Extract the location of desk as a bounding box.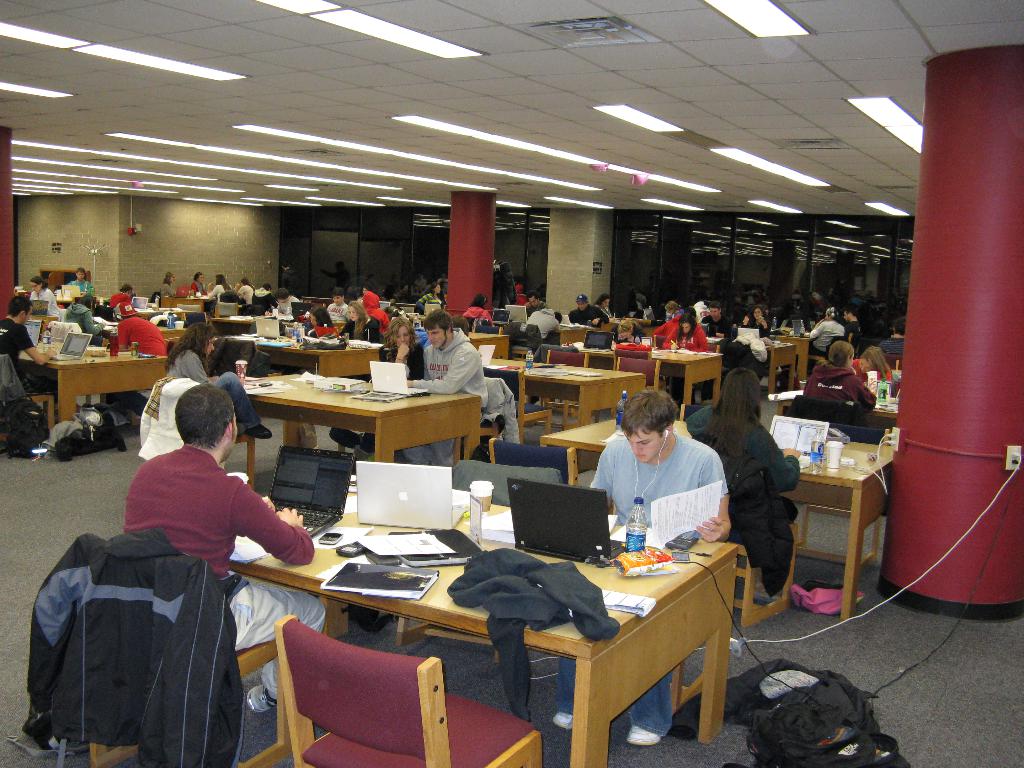
[191, 494, 749, 745].
